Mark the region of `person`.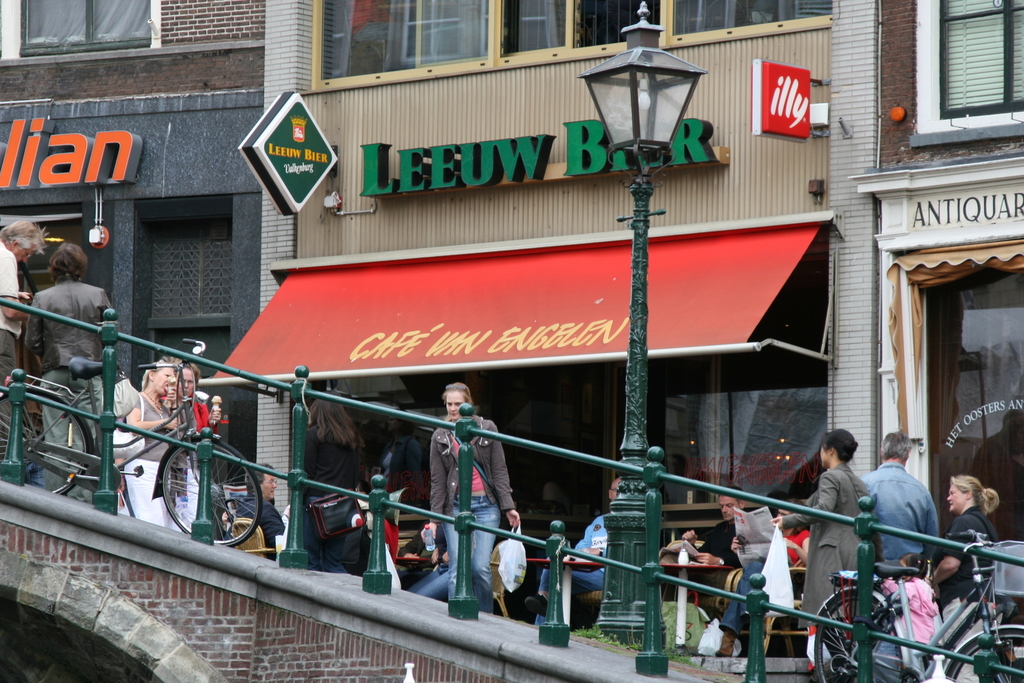
Region: bbox=[854, 433, 939, 682].
